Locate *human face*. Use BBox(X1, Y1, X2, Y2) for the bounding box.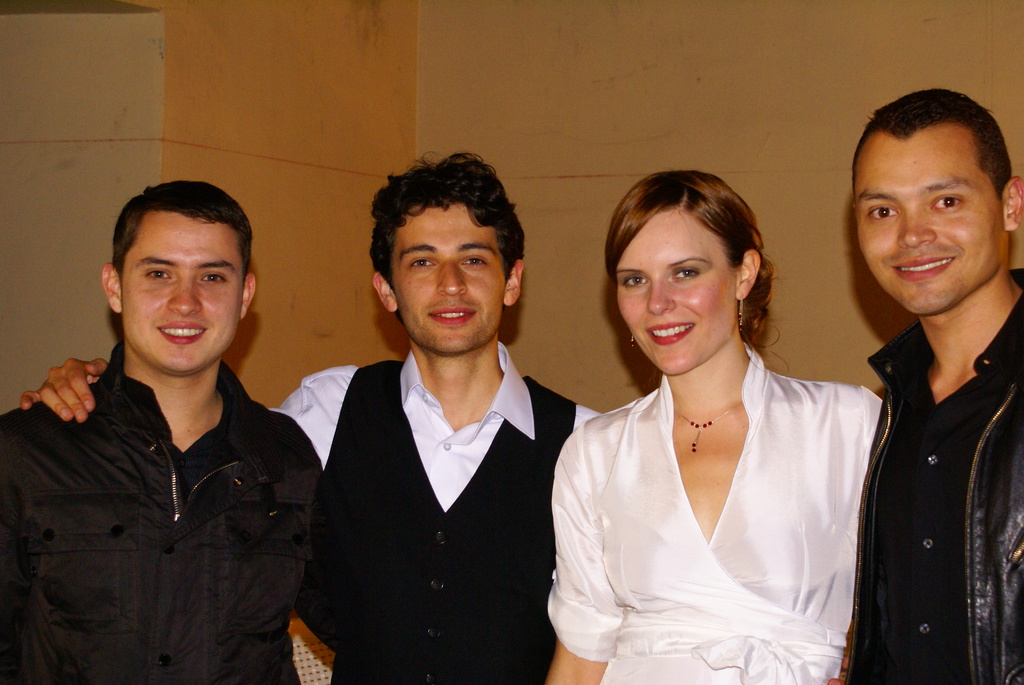
BBox(122, 212, 245, 375).
